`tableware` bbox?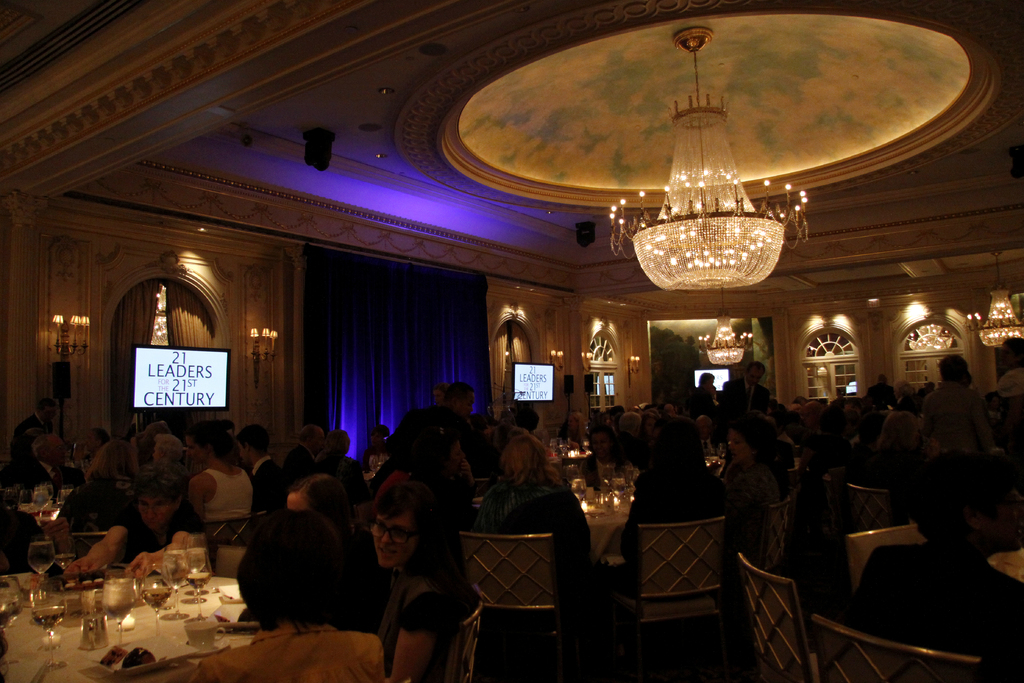
box=[569, 477, 589, 503]
